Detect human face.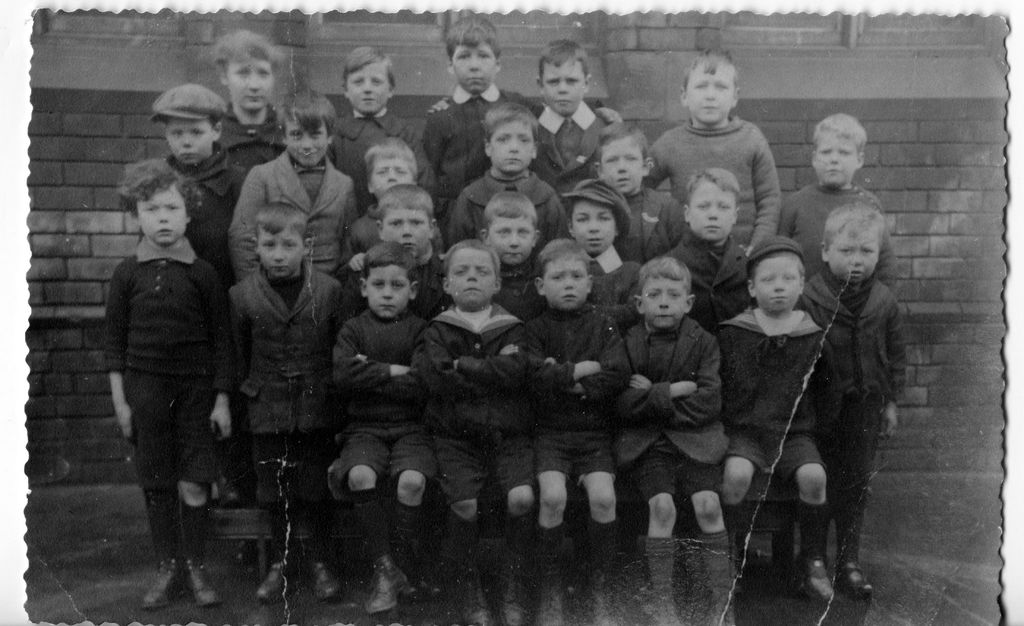
Detected at bbox(289, 118, 326, 166).
